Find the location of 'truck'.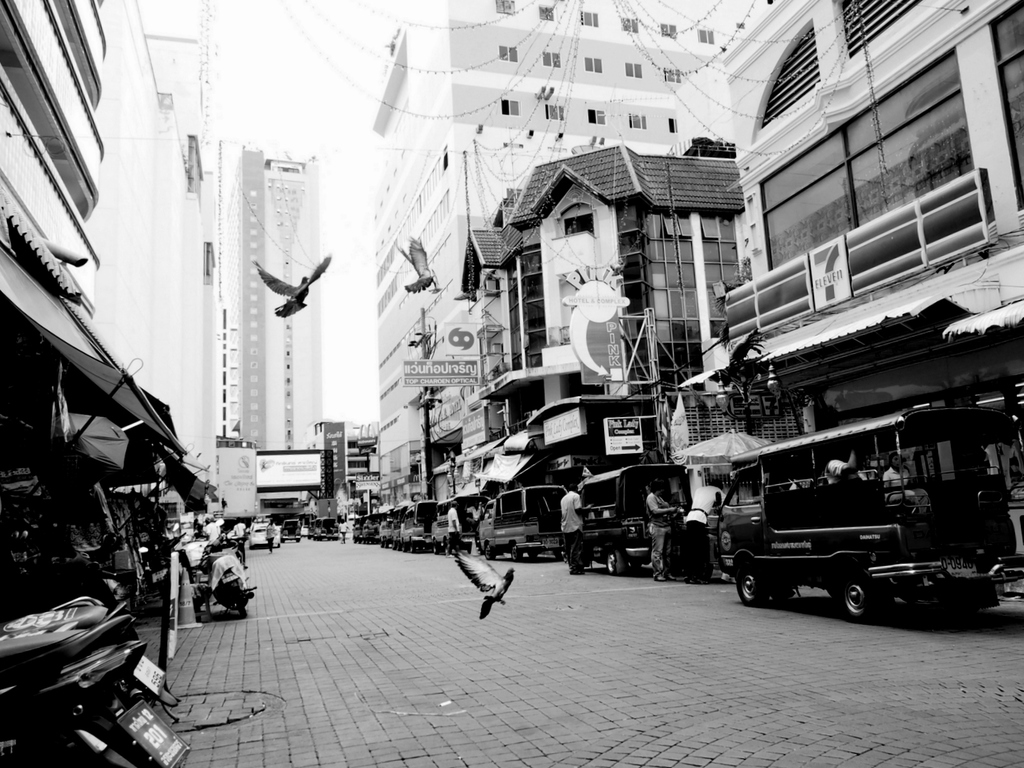
Location: [390,506,406,543].
